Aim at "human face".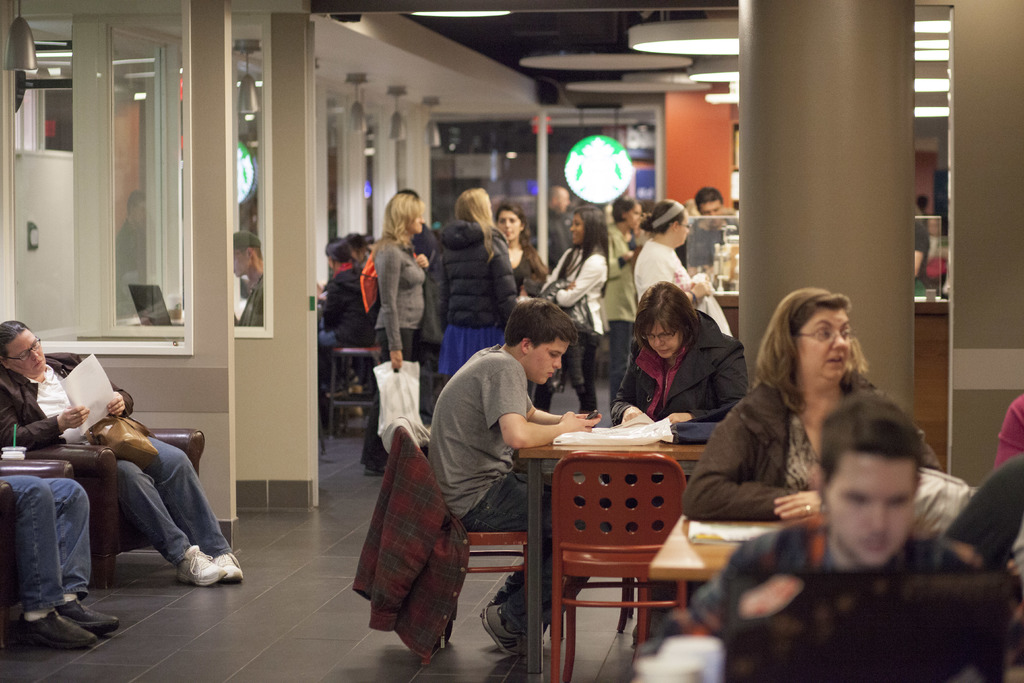
Aimed at 532 339 570 385.
